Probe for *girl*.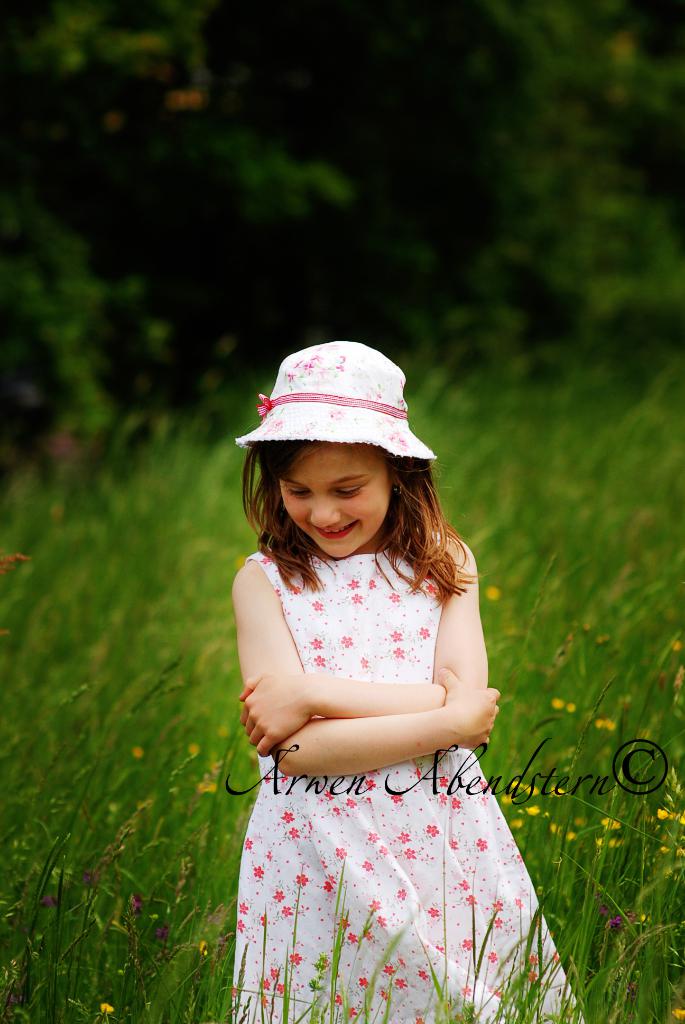
Probe result: bbox=(231, 344, 580, 1023).
